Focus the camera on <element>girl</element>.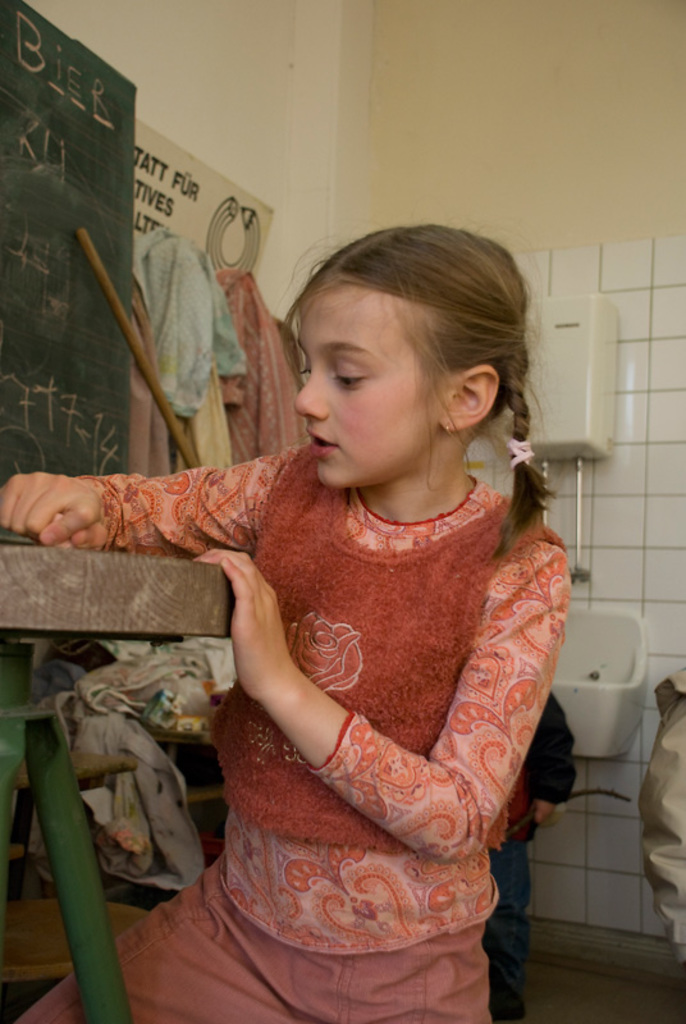
Focus region: [0, 223, 570, 1023].
